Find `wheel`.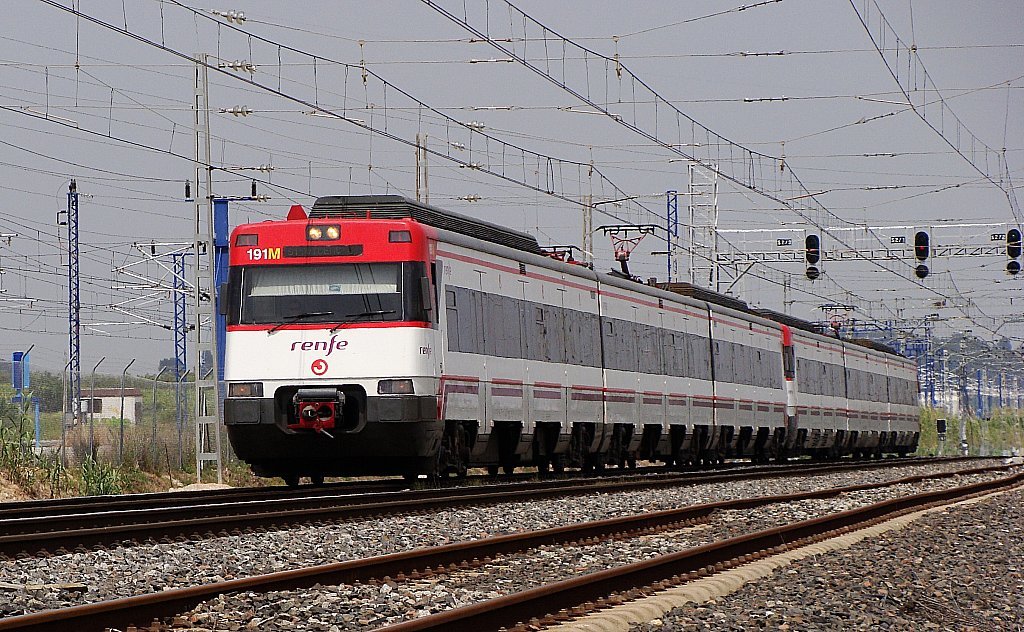
[553, 462, 565, 473].
